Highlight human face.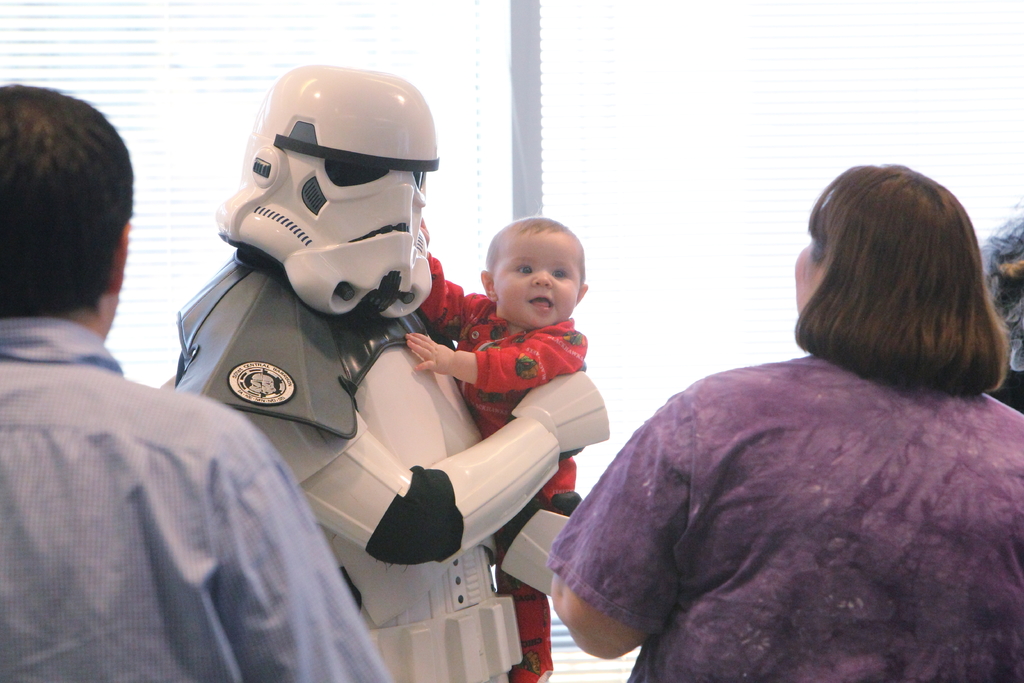
Highlighted region: 796:231:831:315.
